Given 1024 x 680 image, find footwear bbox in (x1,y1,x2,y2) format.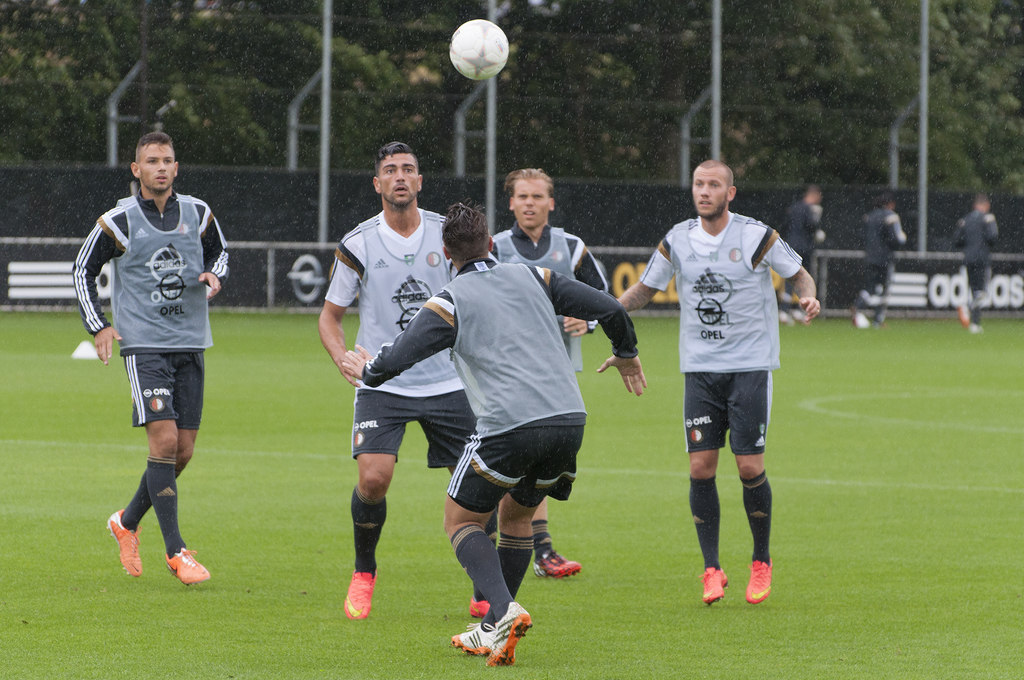
(856,310,869,328).
